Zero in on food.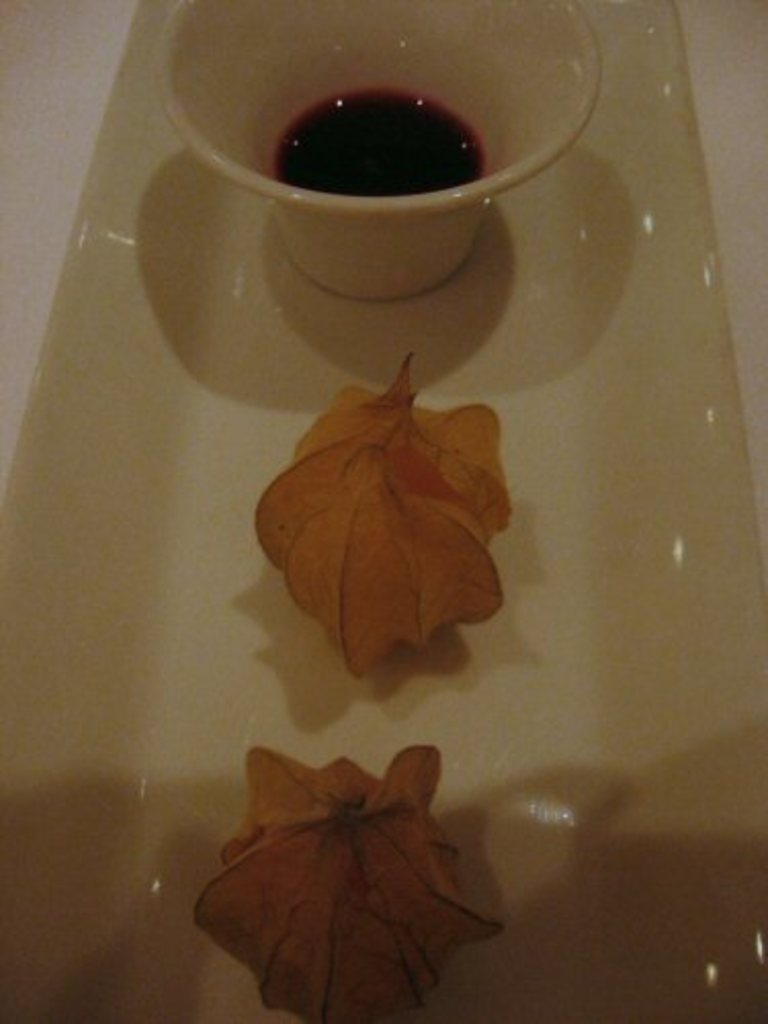
Zeroed in: <region>190, 750, 500, 1022</region>.
